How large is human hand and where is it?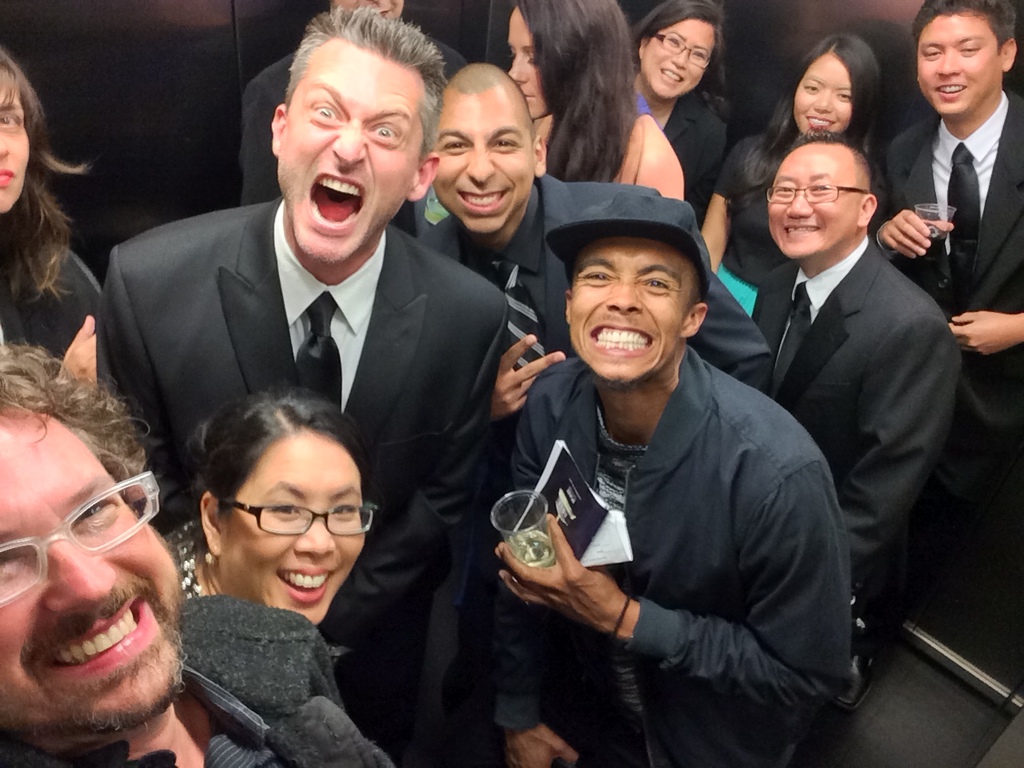
Bounding box: l=950, t=310, r=1020, b=358.
